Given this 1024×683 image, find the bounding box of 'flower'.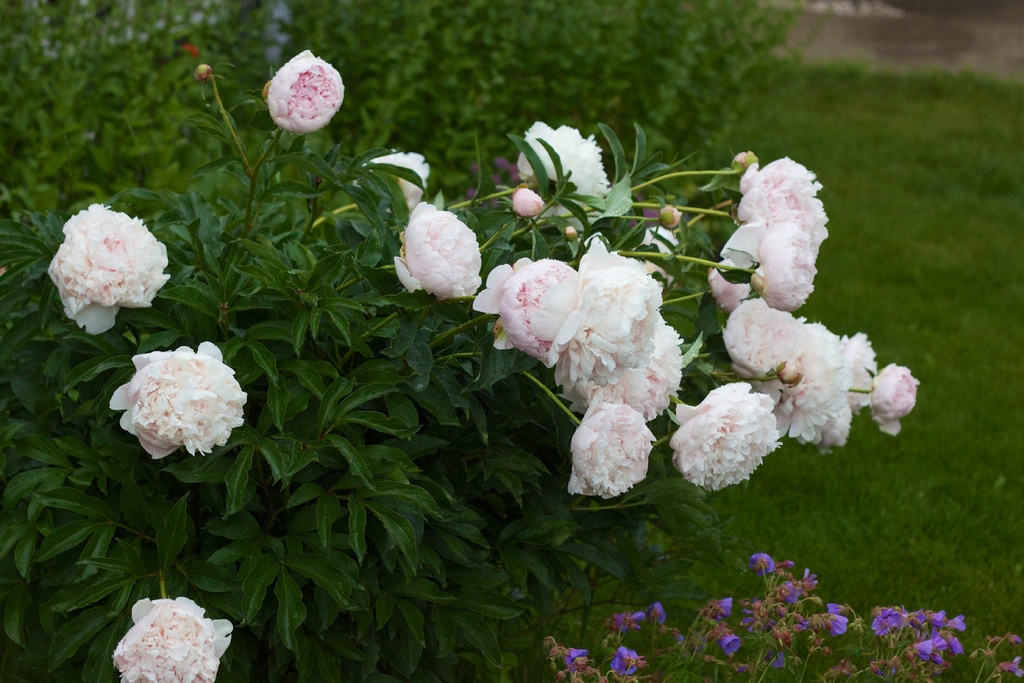
767, 646, 790, 671.
